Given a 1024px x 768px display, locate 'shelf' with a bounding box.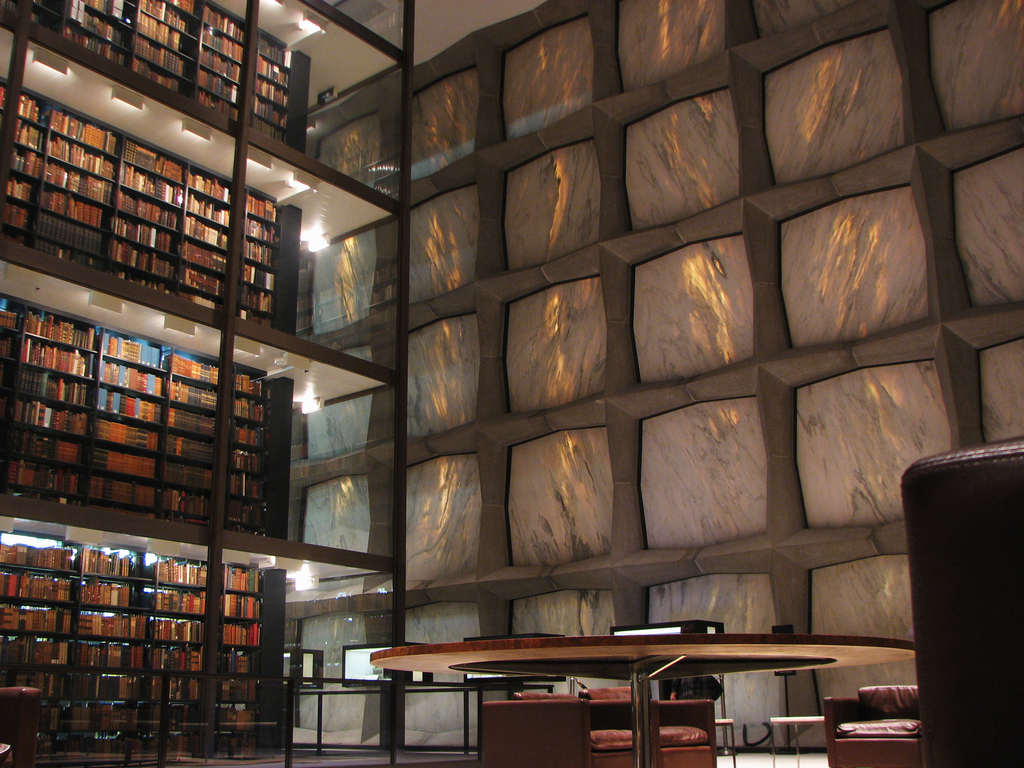
Located: [left=96, top=412, right=162, bottom=451].
